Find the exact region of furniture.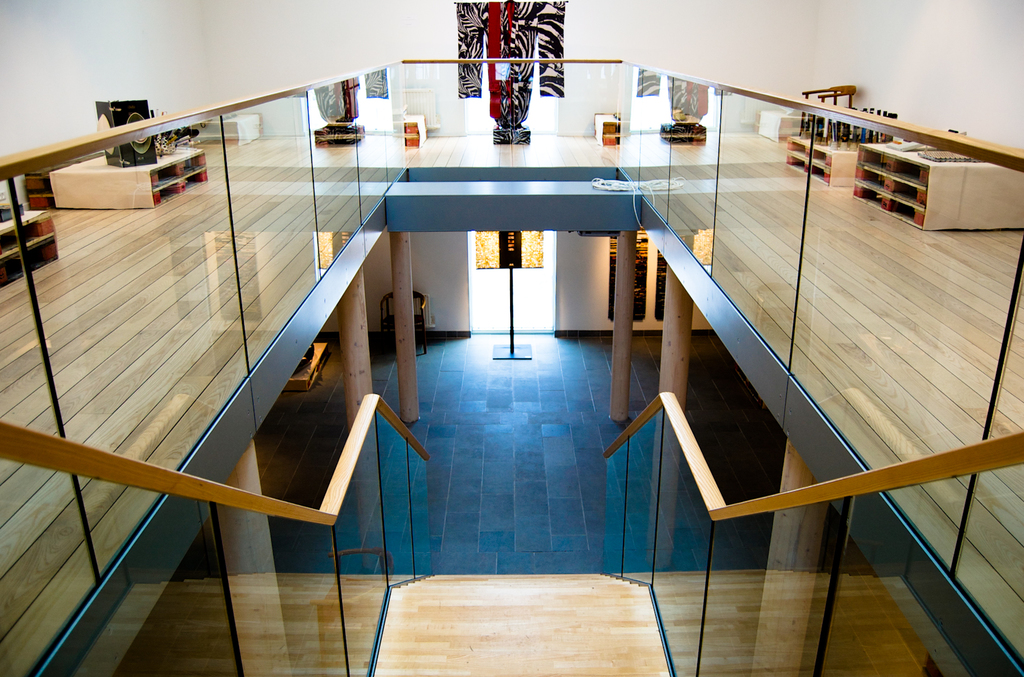
Exact region: (380, 290, 427, 354).
